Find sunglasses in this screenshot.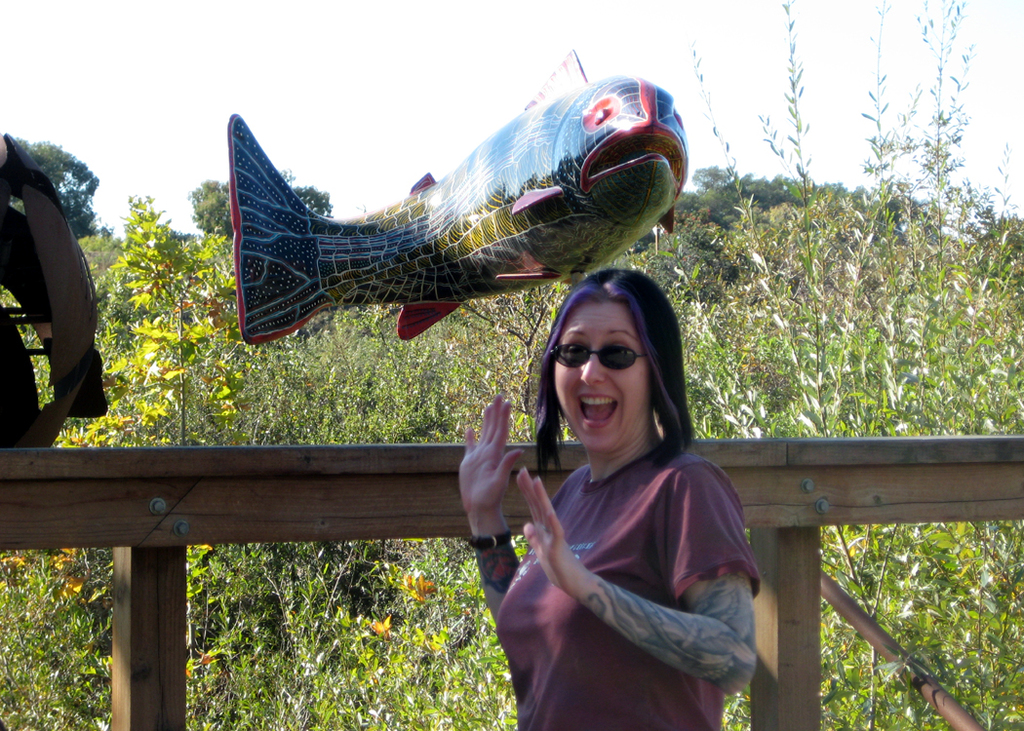
The bounding box for sunglasses is detection(549, 344, 649, 370).
